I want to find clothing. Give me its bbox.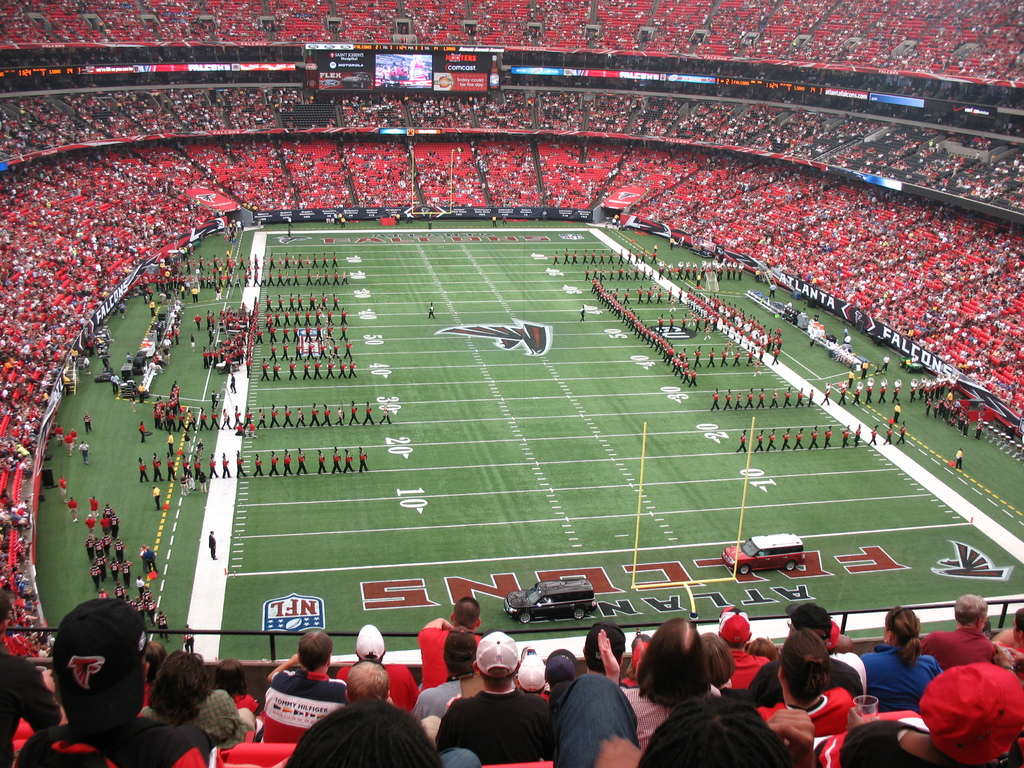
crop(920, 625, 1003, 675).
